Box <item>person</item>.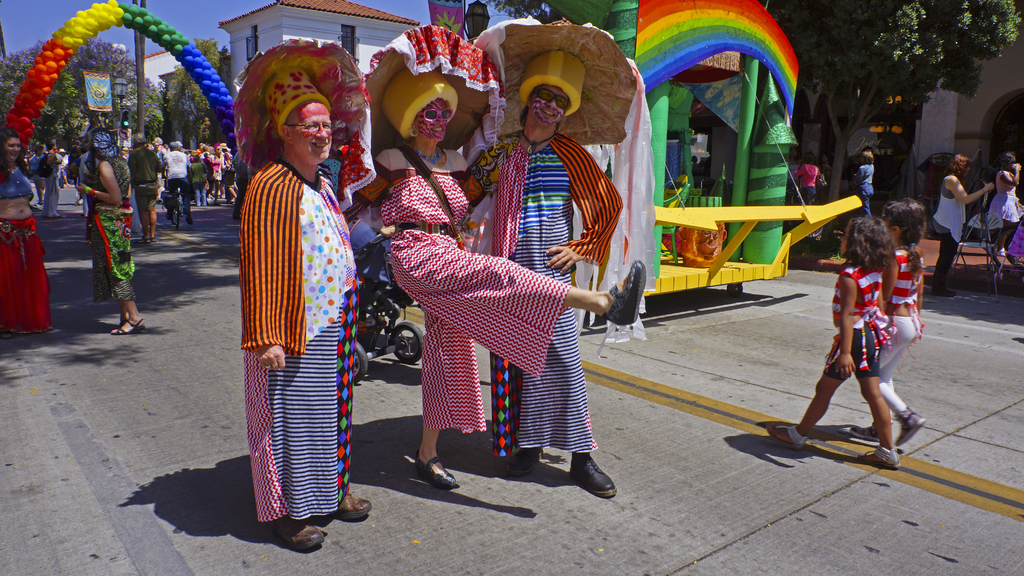
{"left": 989, "top": 147, "right": 1023, "bottom": 271}.
